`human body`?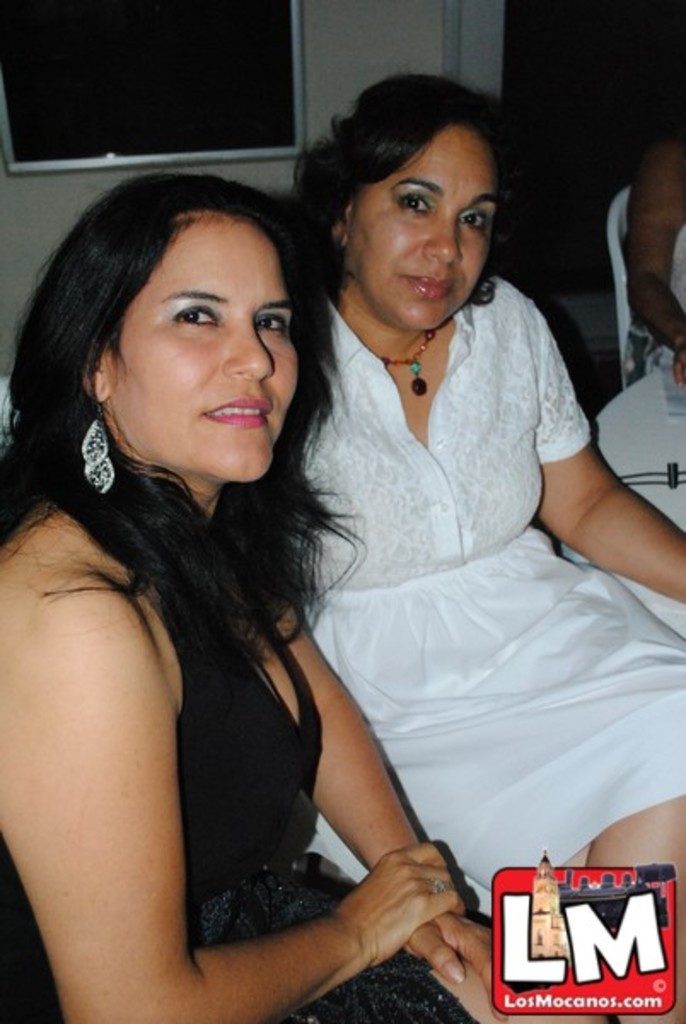
[288,271,684,1022]
